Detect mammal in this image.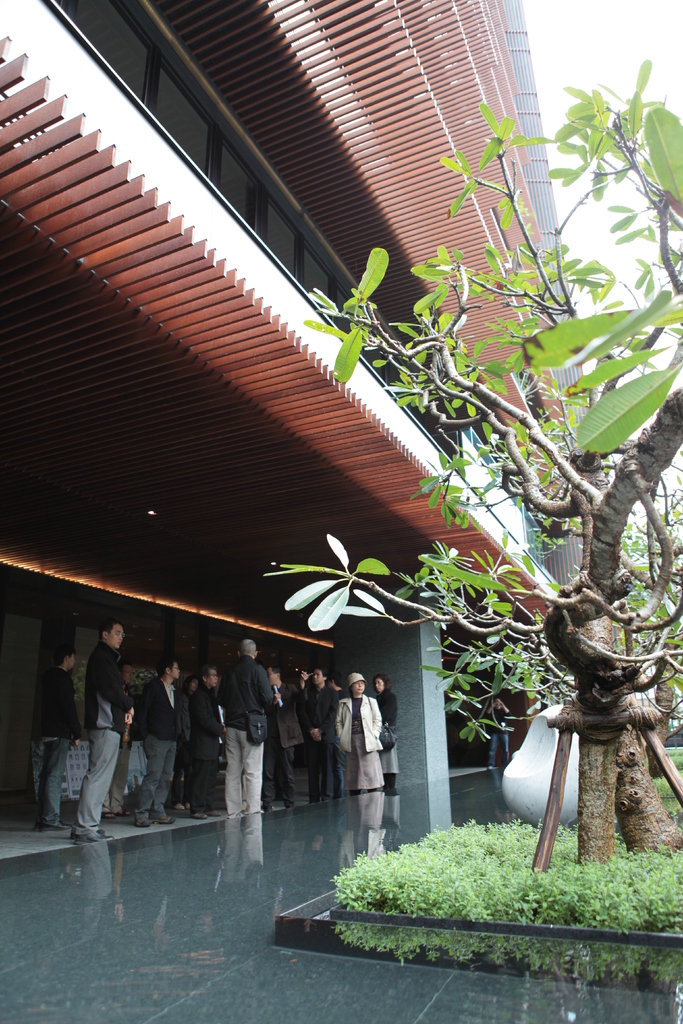
Detection: x1=336, y1=675, x2=383, y2=797.
